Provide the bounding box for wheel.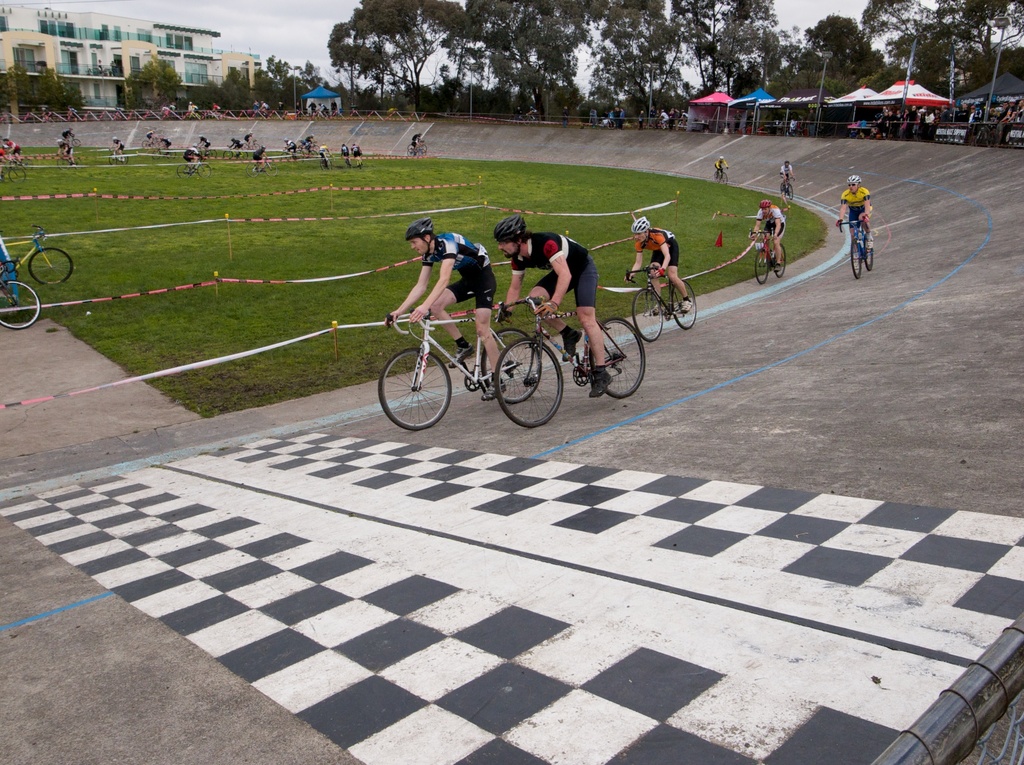
bbox=[590, 317, 644, 397].
